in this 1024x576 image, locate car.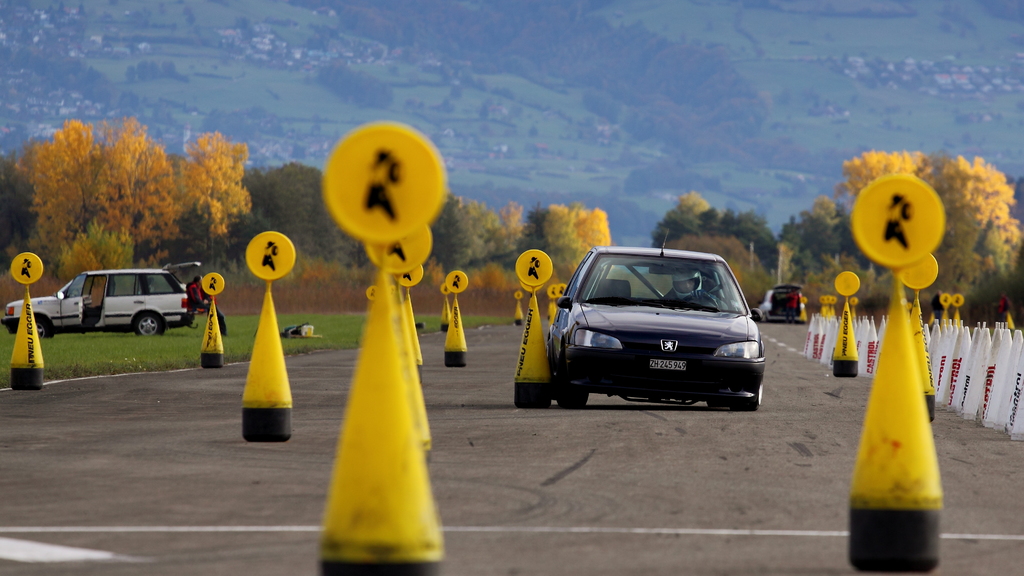
Bounding box: (767, 282, 807, 323).
